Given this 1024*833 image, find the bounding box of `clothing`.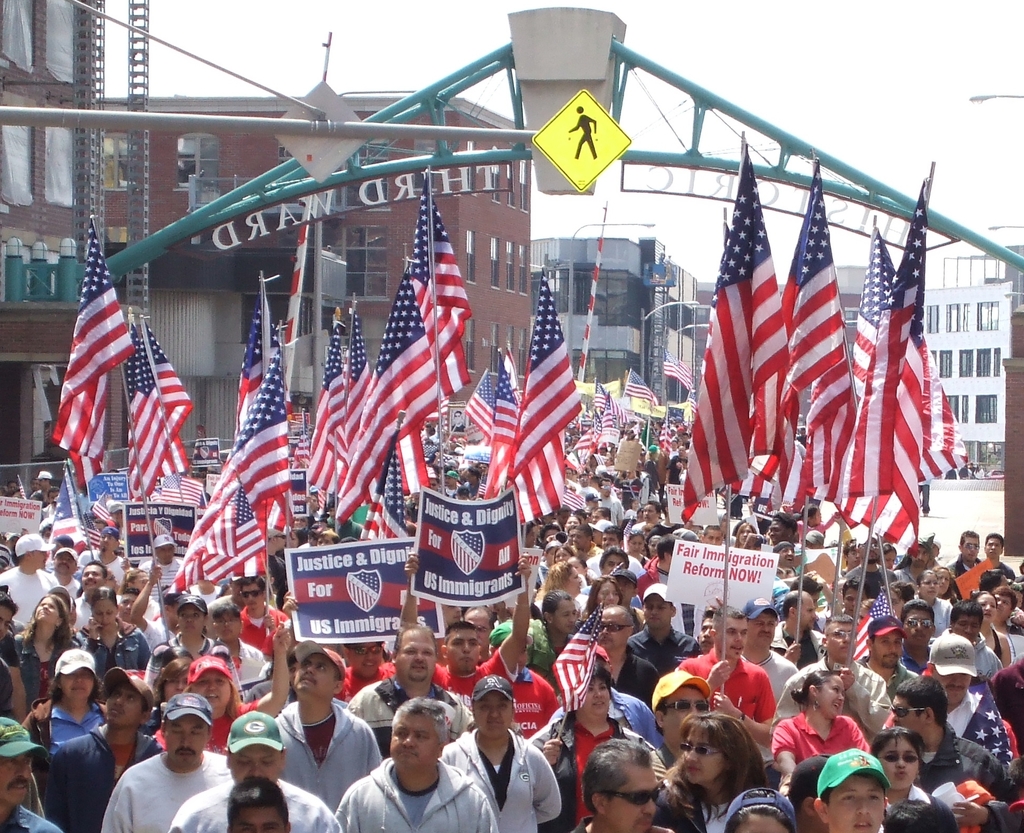
box(100, 743, 232, 832).
